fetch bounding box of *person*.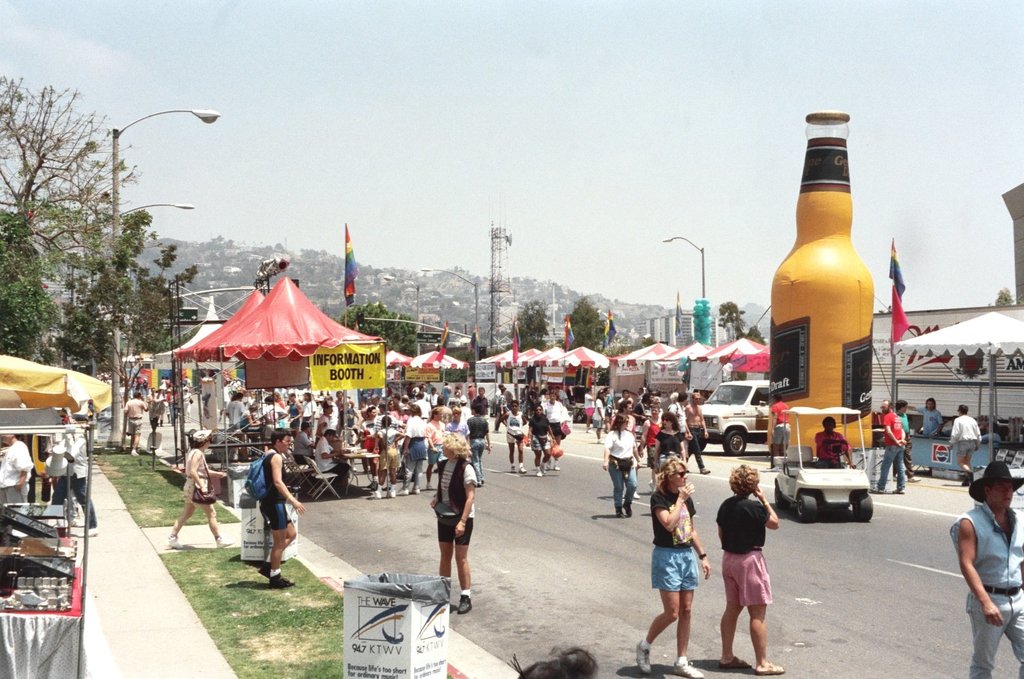
Bbox: x1=817, y1=416, x2=858, y2=468.
